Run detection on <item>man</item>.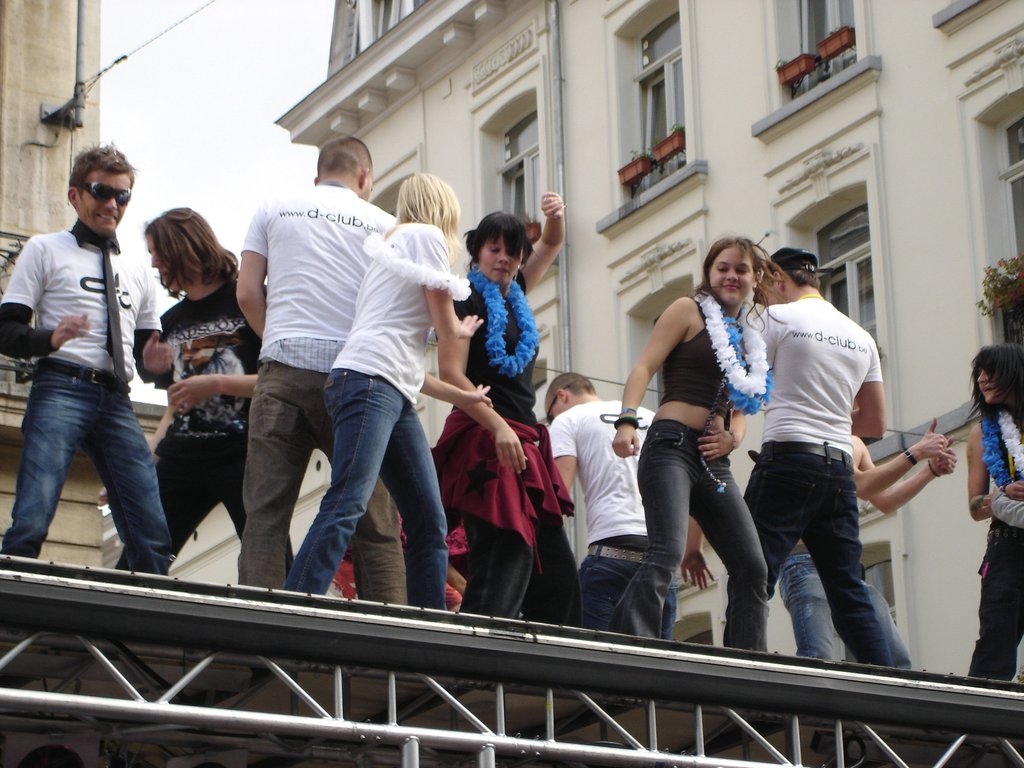
Result: 542, 371, 717, 641.
